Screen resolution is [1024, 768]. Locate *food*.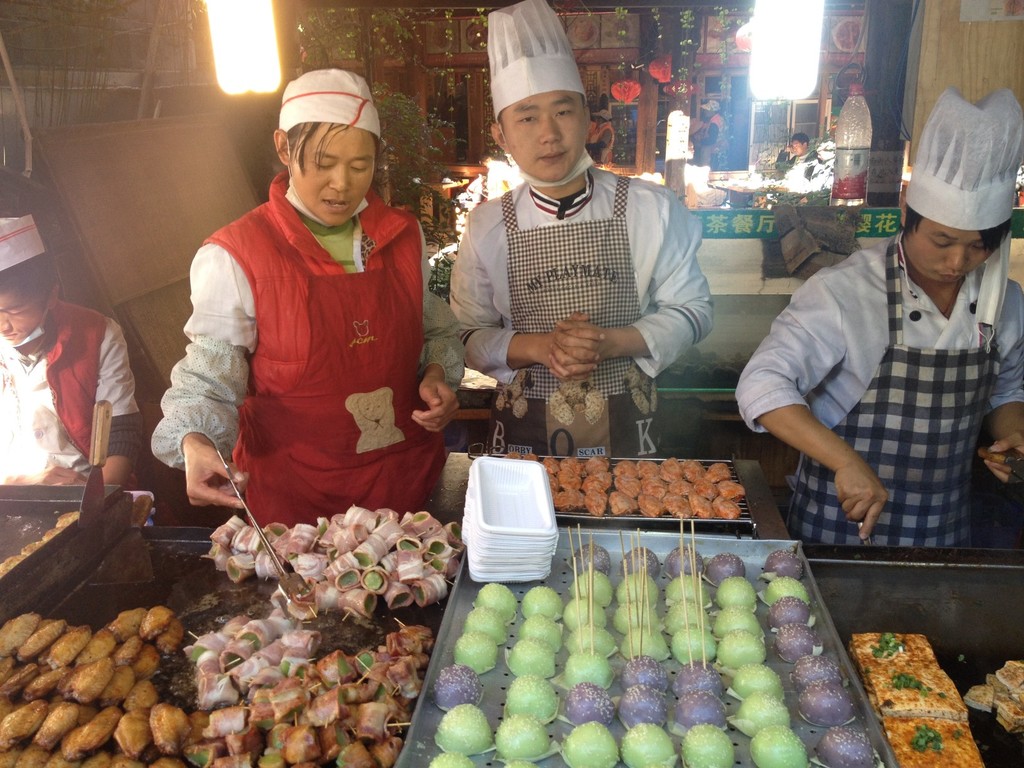
[left=714, top=477, right=748, bottom=504].
